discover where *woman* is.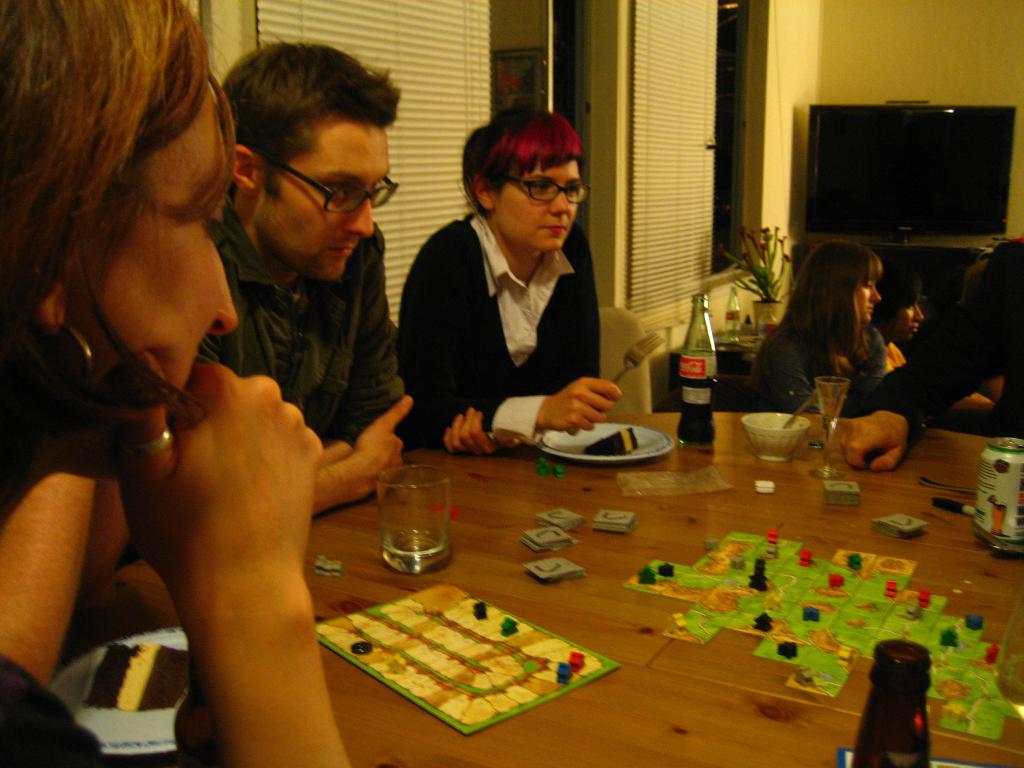
Discovered at {"left": 0, "top": 0, "right": 355, "bottom": 767}.
